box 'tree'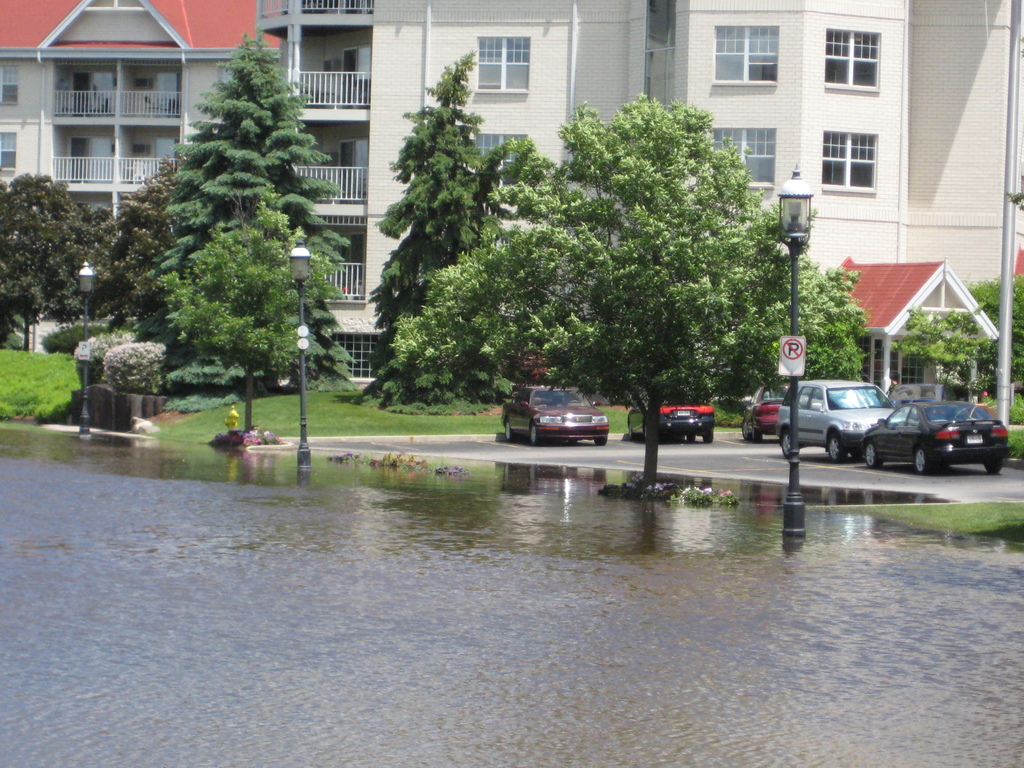
x1=107 y1=173 x2=181 y2=337
